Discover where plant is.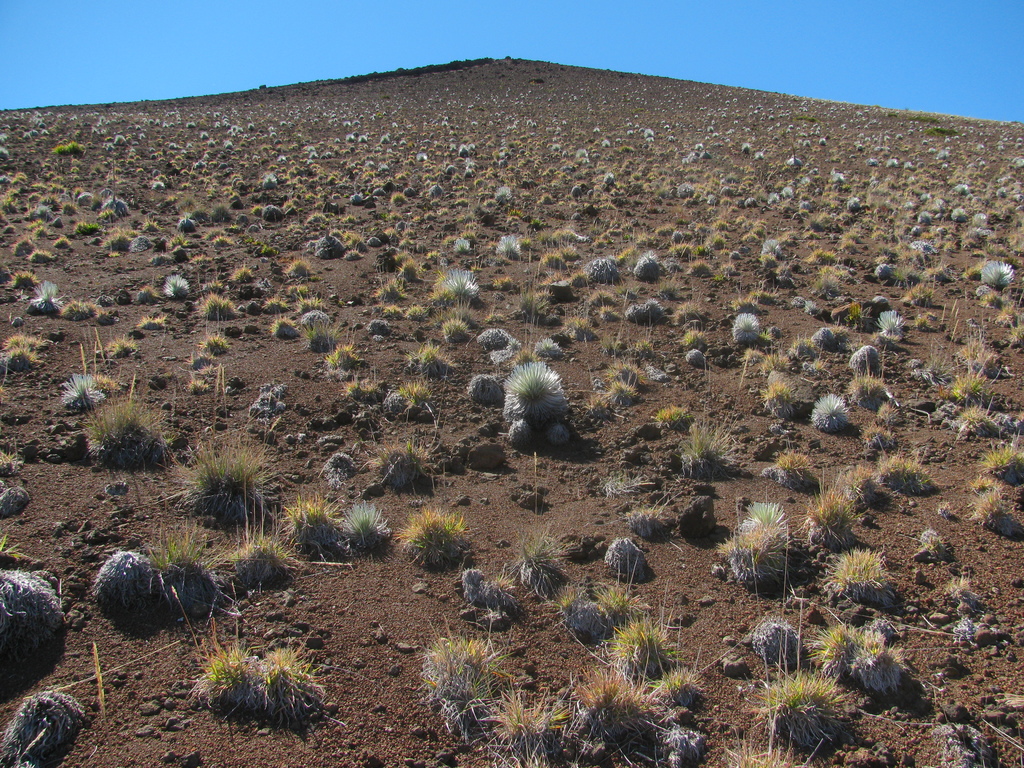
Discovered at x1=106 y1=333 x2=136 y2=354.
